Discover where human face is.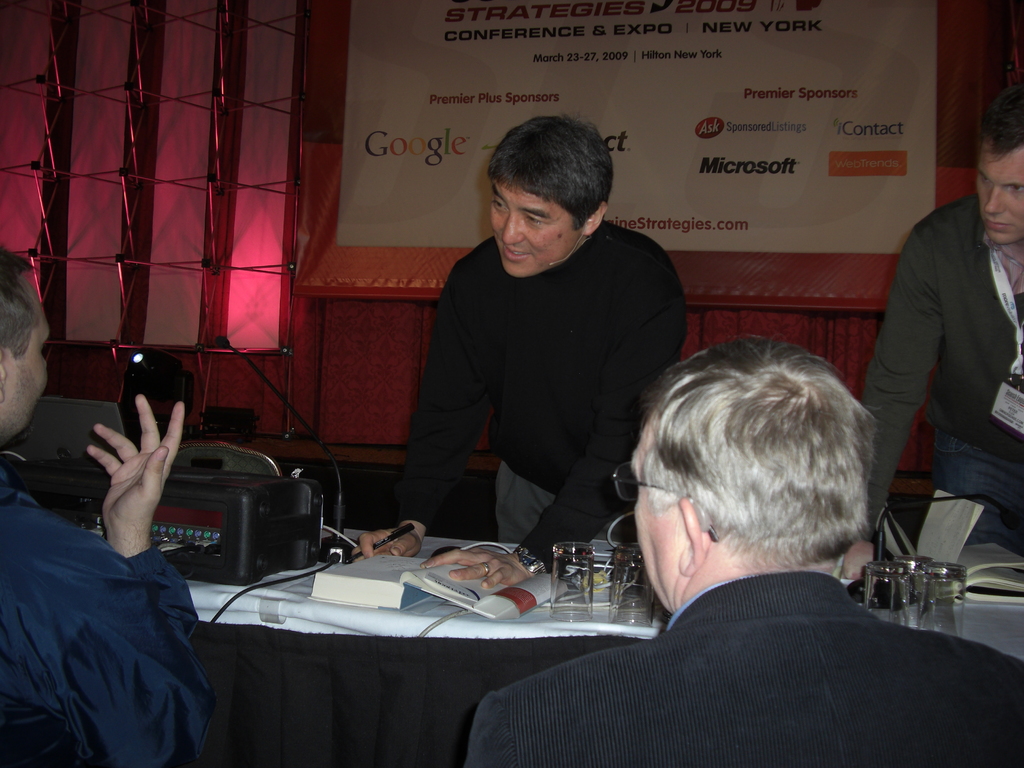
Discovered at bbox(633, 417, 679, 616).
